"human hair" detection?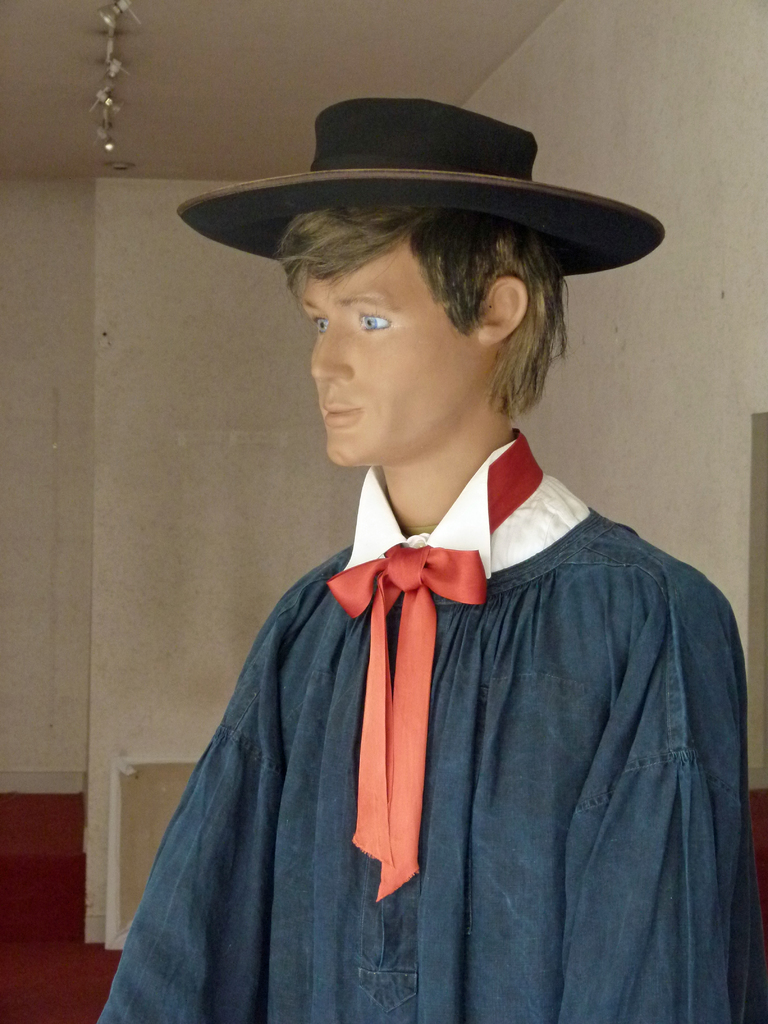
(277,204,568,422)
